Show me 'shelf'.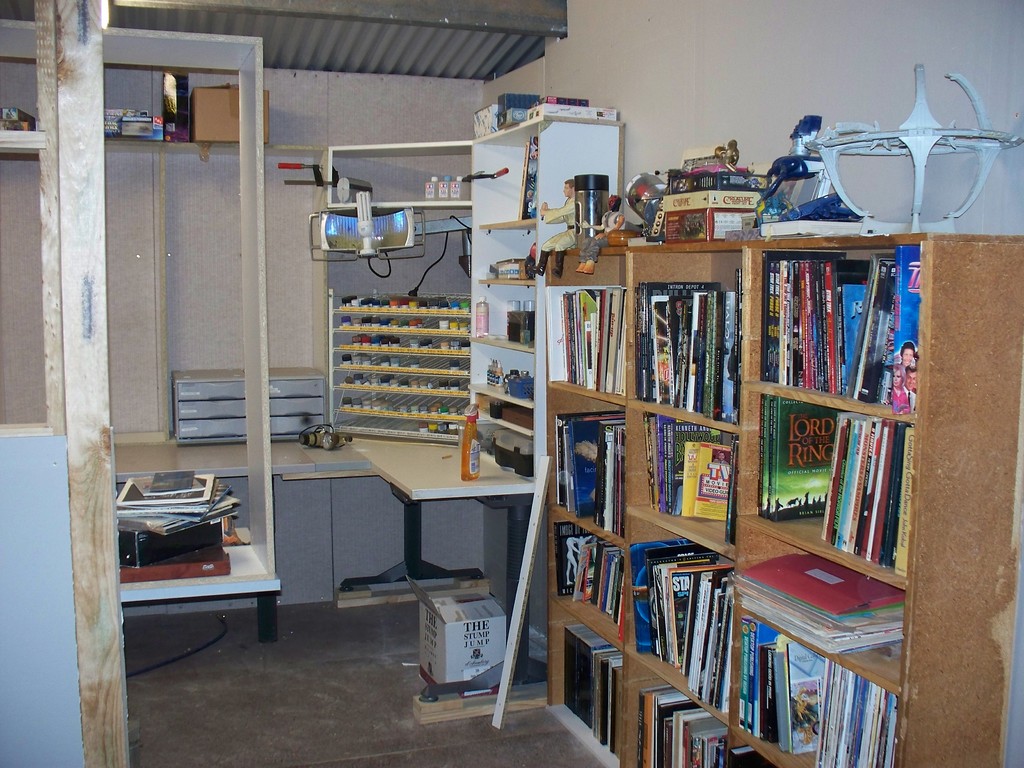
'shelf' is here: (718,522,918,684).
